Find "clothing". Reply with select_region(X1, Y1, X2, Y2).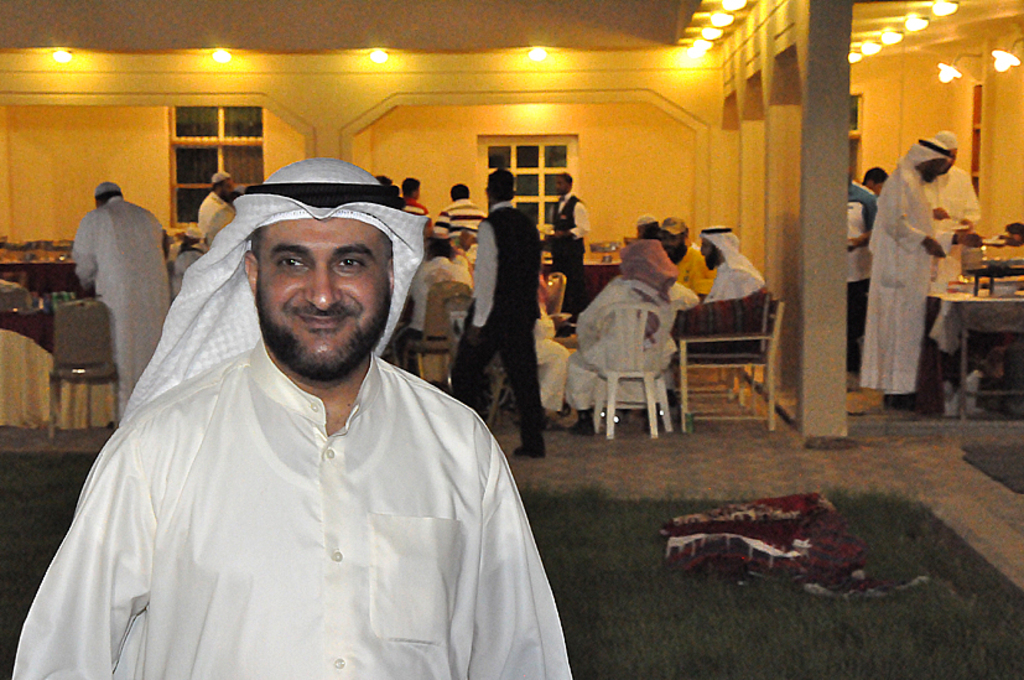
select_region(411, 254, 469, 333).
